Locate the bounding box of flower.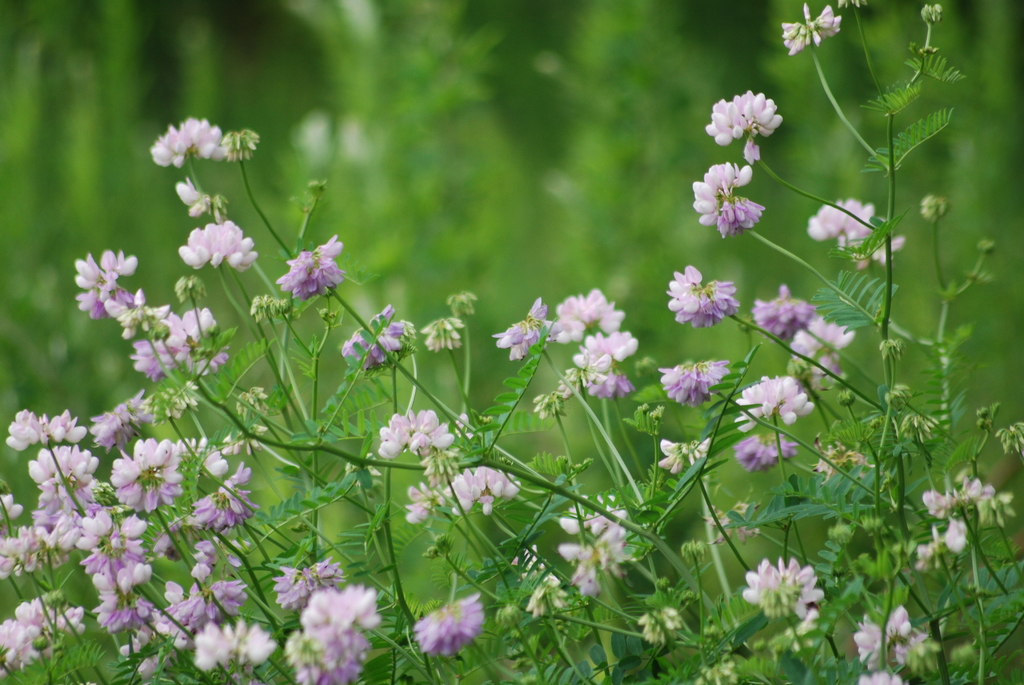
Bounding box: x1=666, y1=258, x2=739, y2=322.
